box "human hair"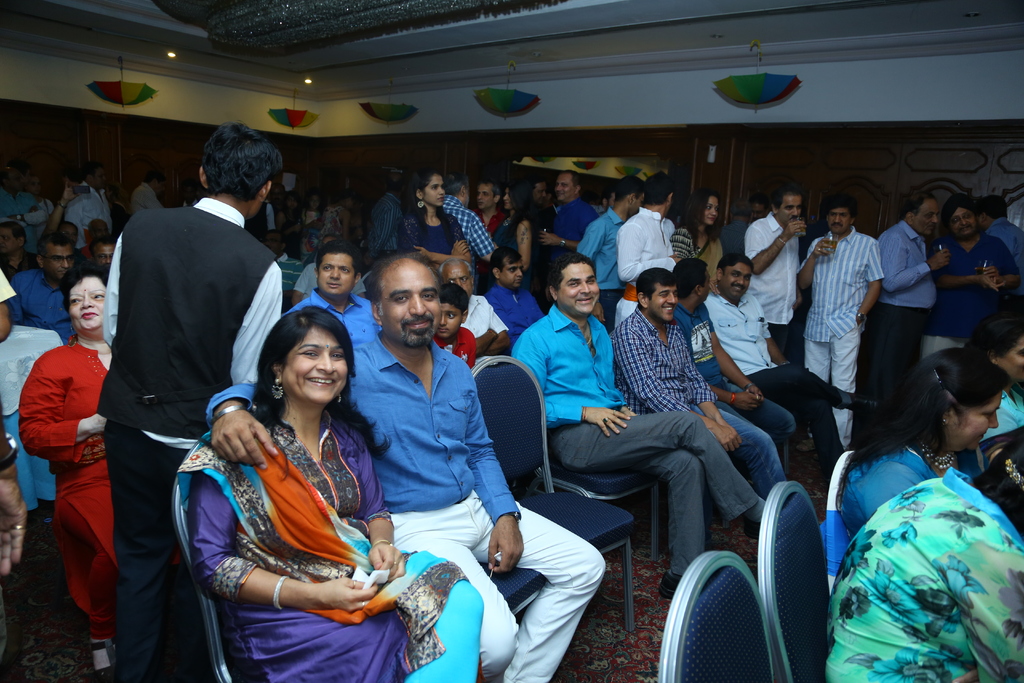
242, 306, 395, 465
